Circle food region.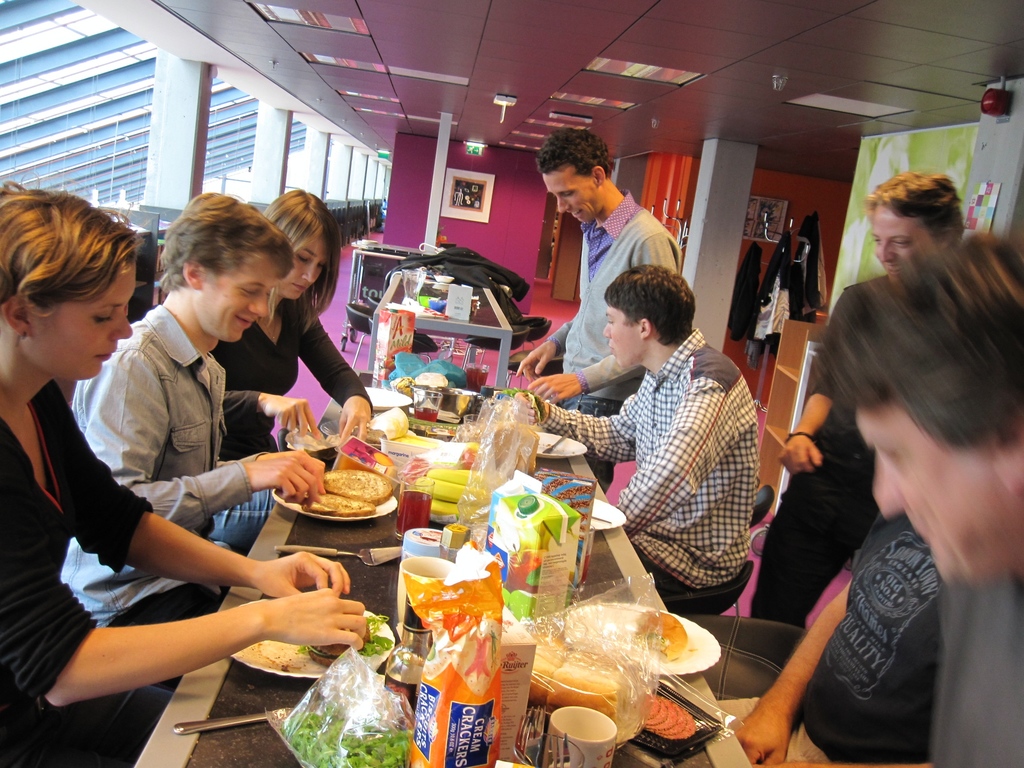
Region: <bbox>298, 604, 382, 657</bbox>.
